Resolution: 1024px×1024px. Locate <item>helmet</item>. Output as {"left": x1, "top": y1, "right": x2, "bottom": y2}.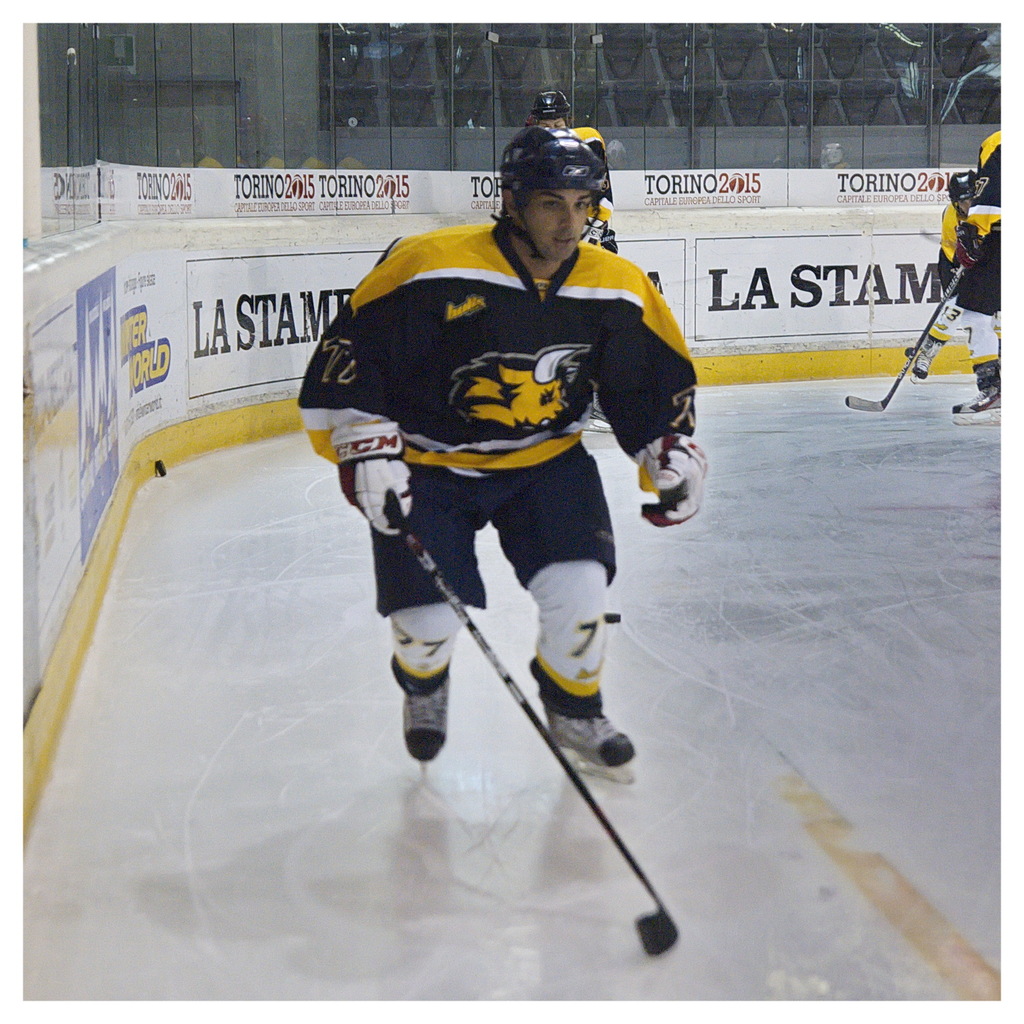
{"left": 504, "top": 112, "right": 621, "bottom": 252}.
